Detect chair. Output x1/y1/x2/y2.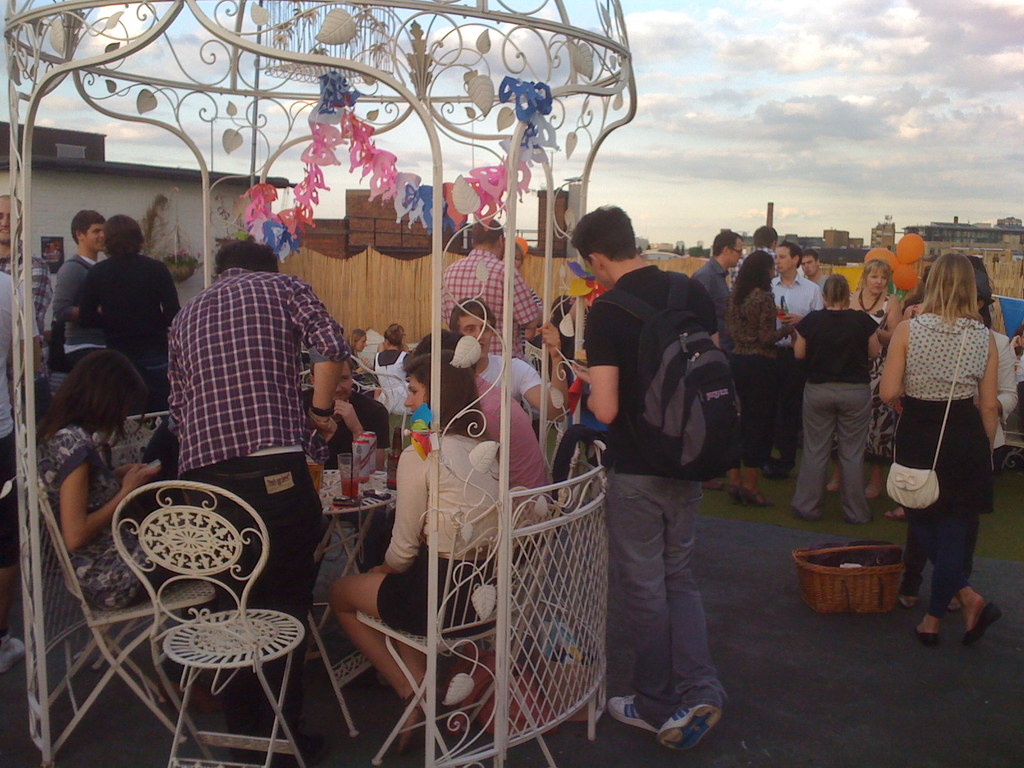
376/367/416/447.
